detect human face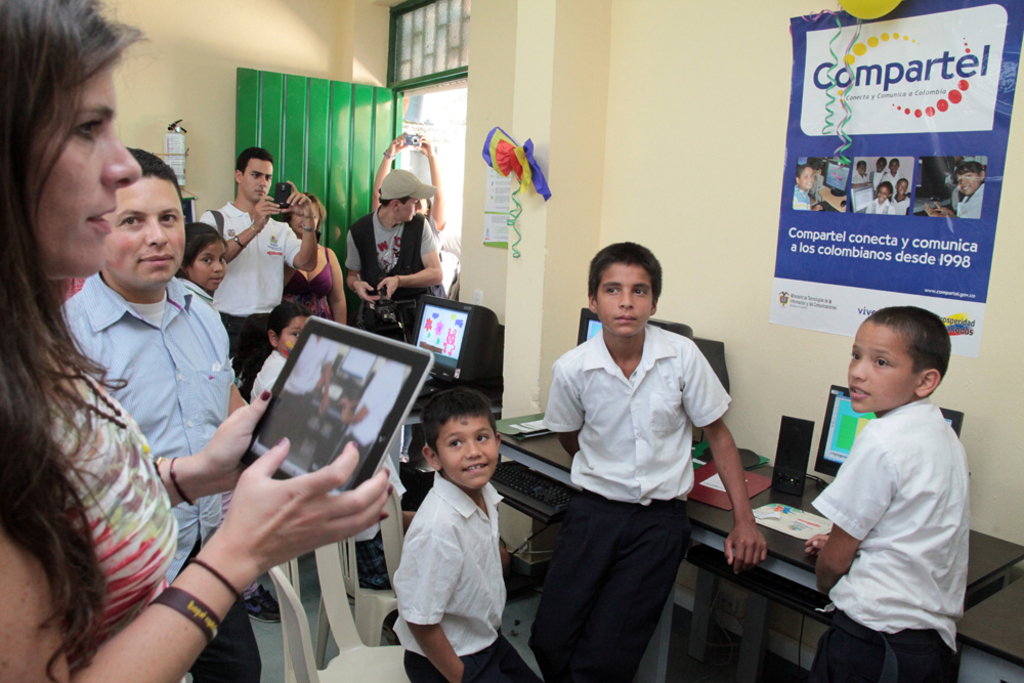
[left=595, top=265, right=653, bottom=333]
